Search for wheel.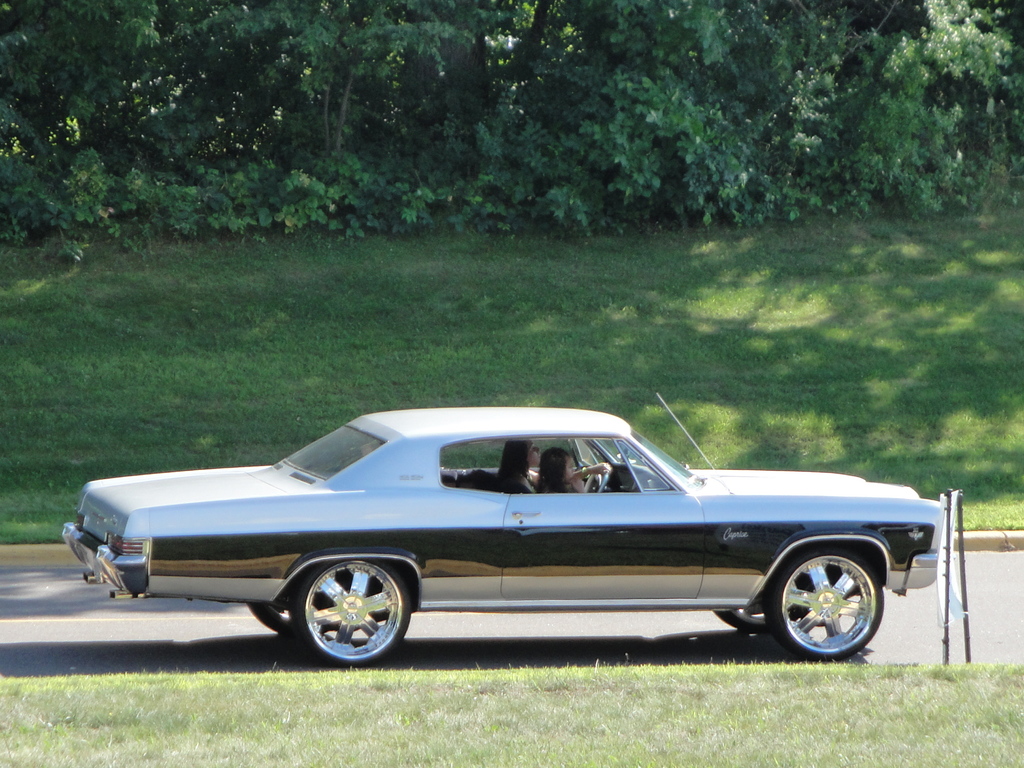
Found at bbox=(292, 558, 411, 671).
